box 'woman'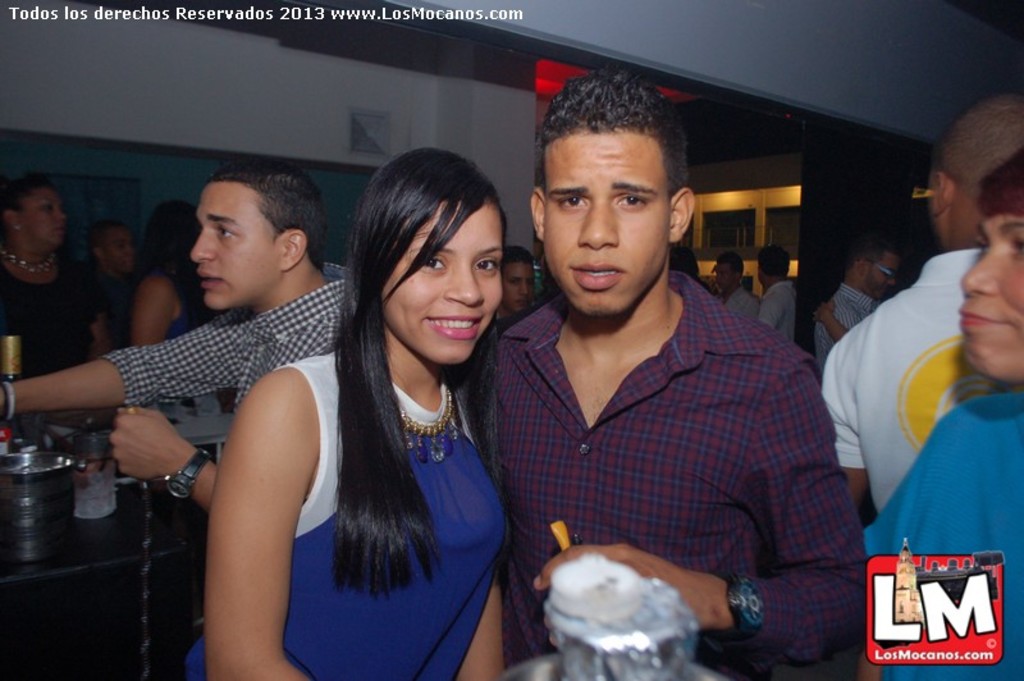
region(861, 146, 1023, 680)
